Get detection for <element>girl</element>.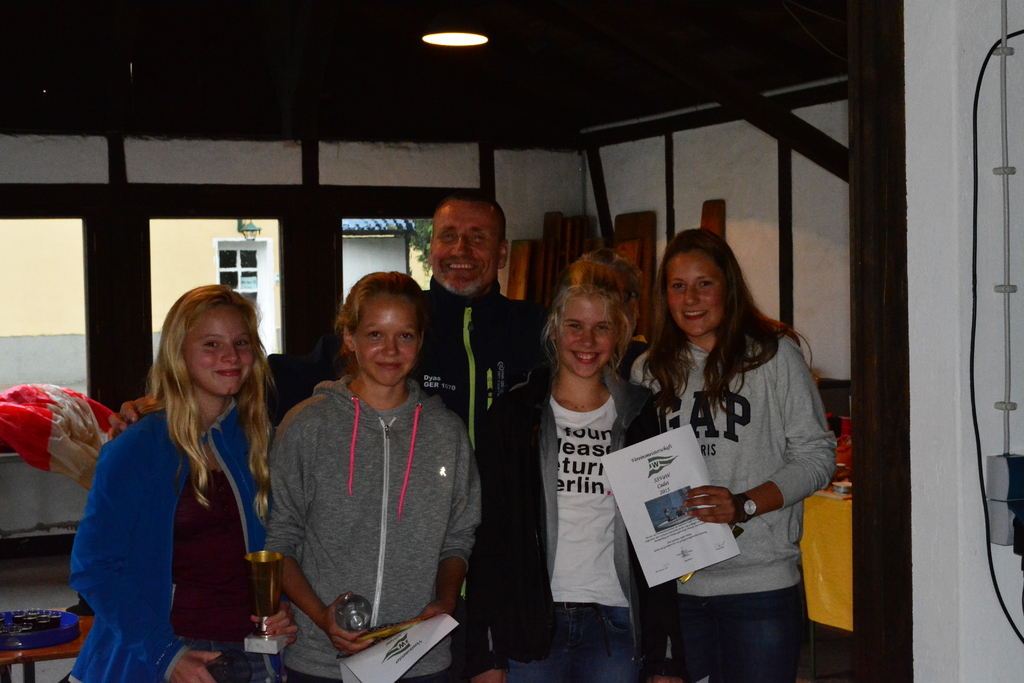
Detection: [70,287,300,682].
